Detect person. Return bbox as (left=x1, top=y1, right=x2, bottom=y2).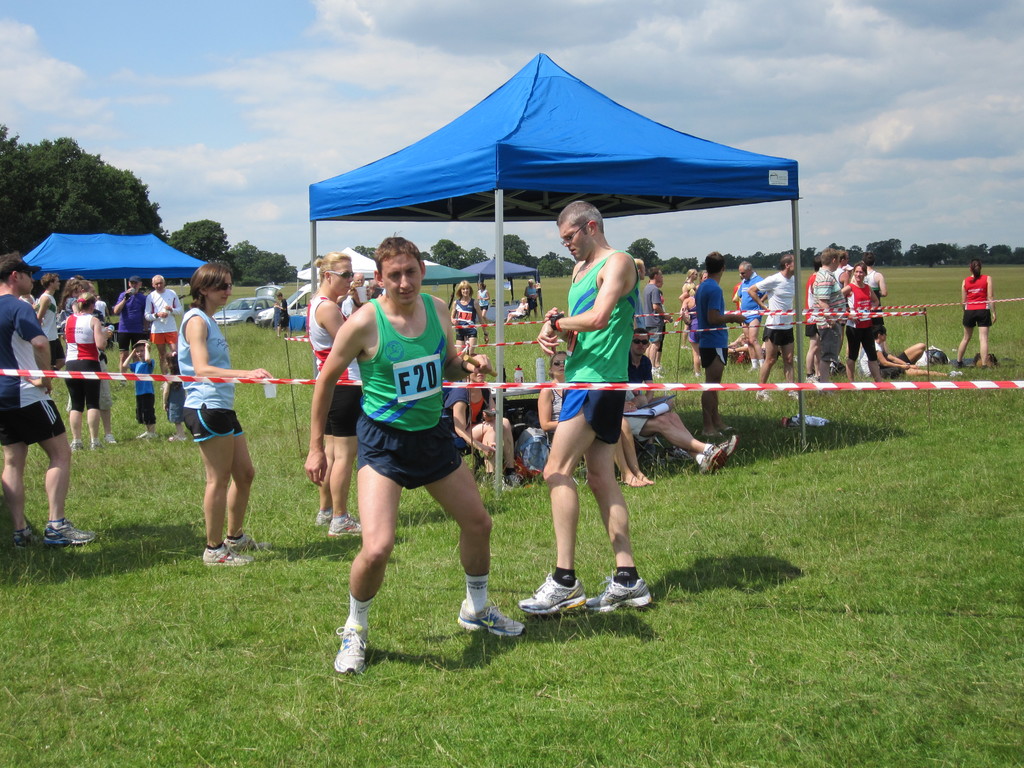
(left=685, top=241, right=751, bottom=440).
